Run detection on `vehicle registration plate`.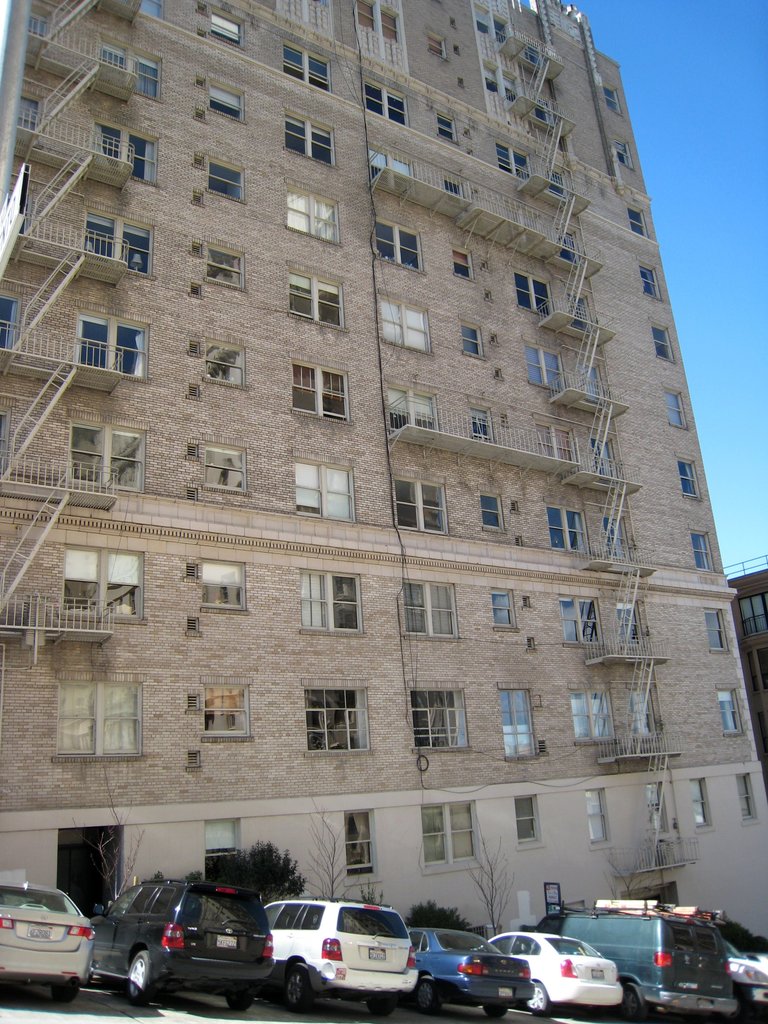
Result: x1=365, y1=945, x2=387, y2=960.
